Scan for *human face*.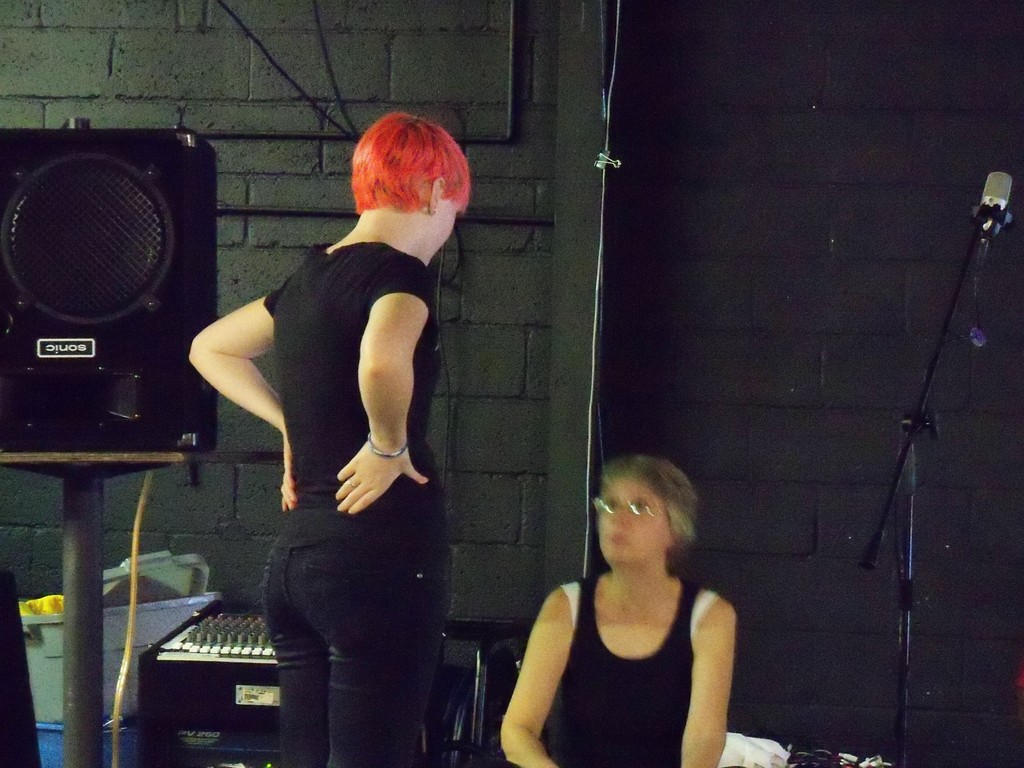
Scan result: box=[602, 478, 671, 566].
